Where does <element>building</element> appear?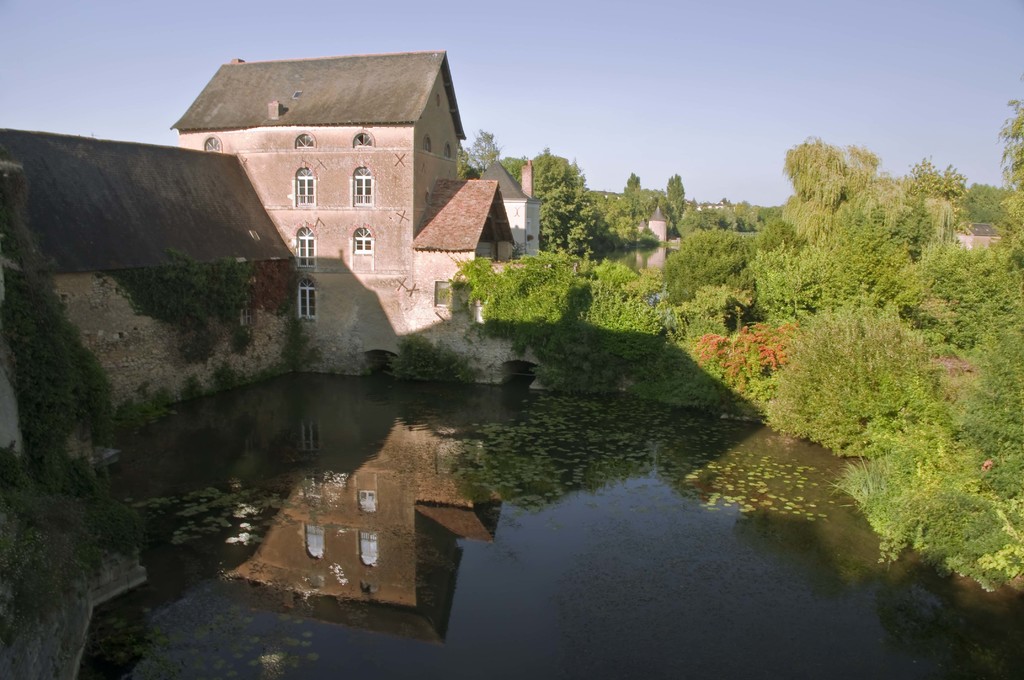
Appears at (left=0, top=128, right=296, bottom=455).
